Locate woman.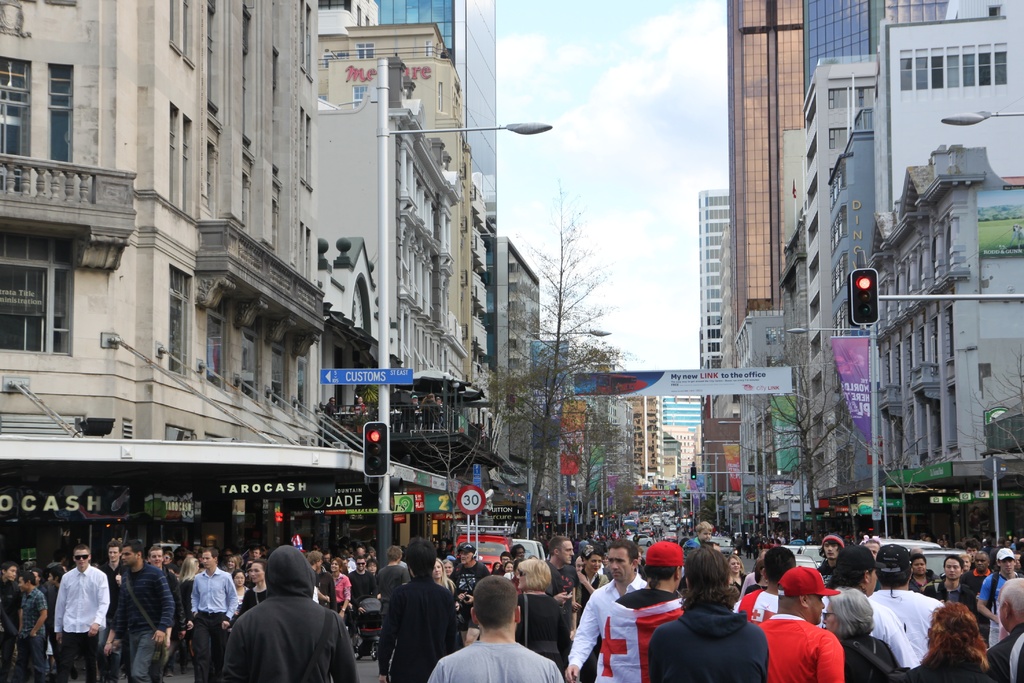
Bounding box: left=177, top=555, right=201, bottom=628.
